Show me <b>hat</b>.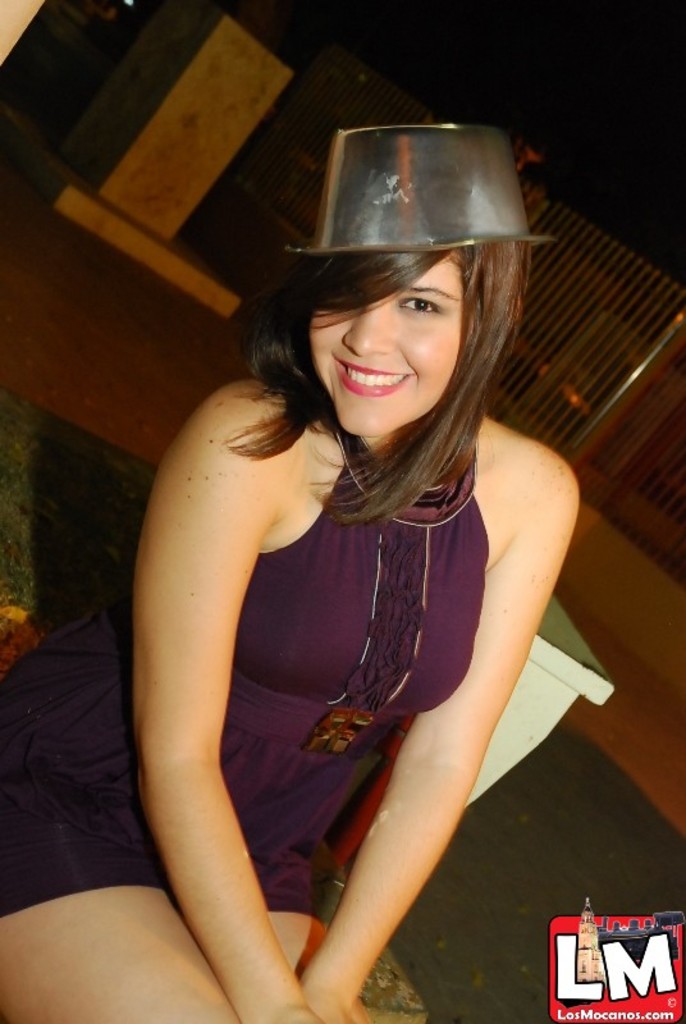
<b>hat</b> is here: left=284, top=122, right=549, bottom=261.
